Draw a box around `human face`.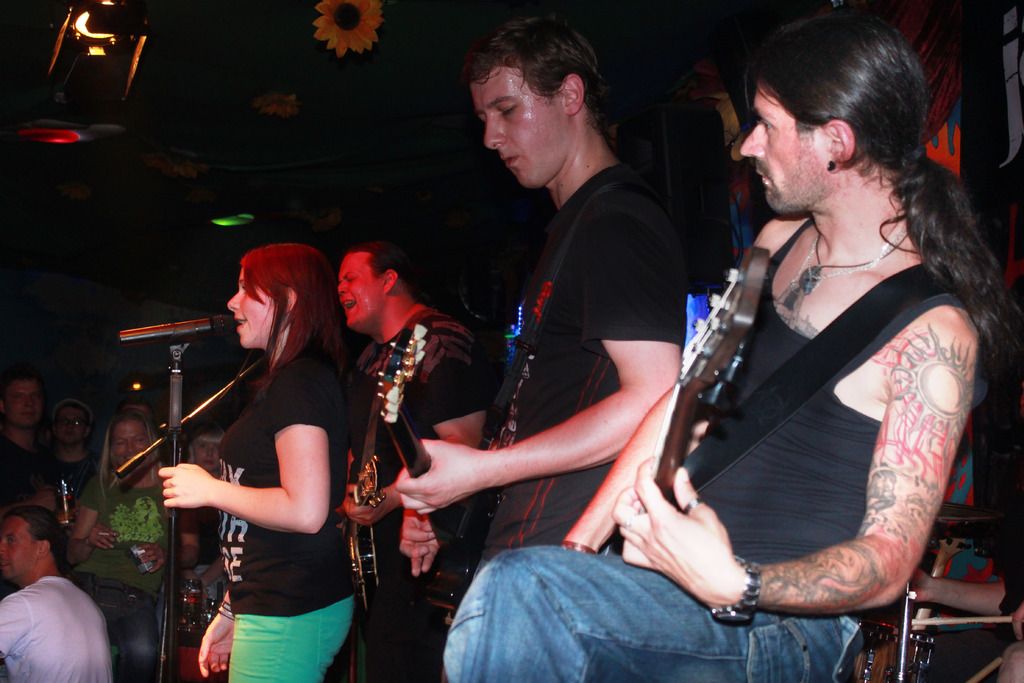
{"left": 0, "top": 513, "right": 40, "bottom": 572}.
